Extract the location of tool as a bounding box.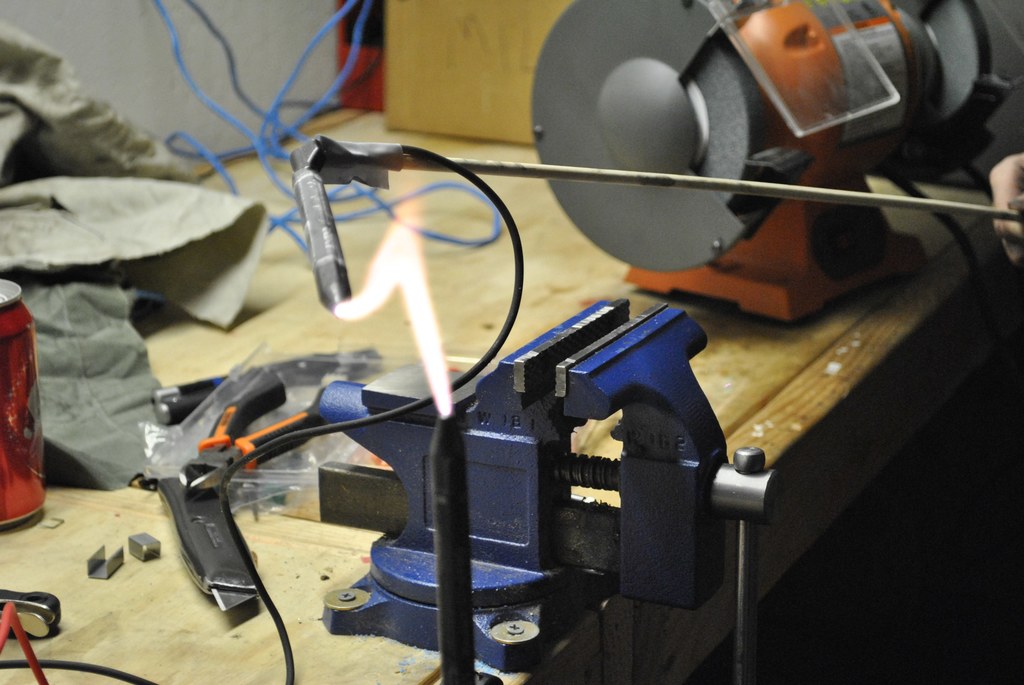
box(290, 138, 1023, 311).
